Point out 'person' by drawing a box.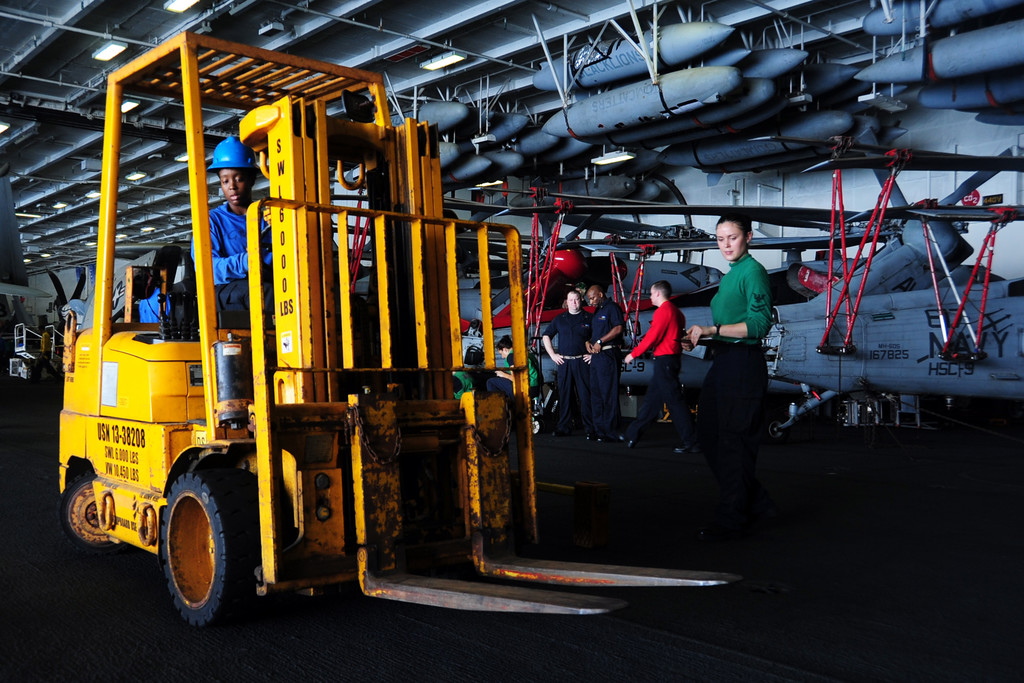
<bbox>687, 212, 775, 486</bbox>.
